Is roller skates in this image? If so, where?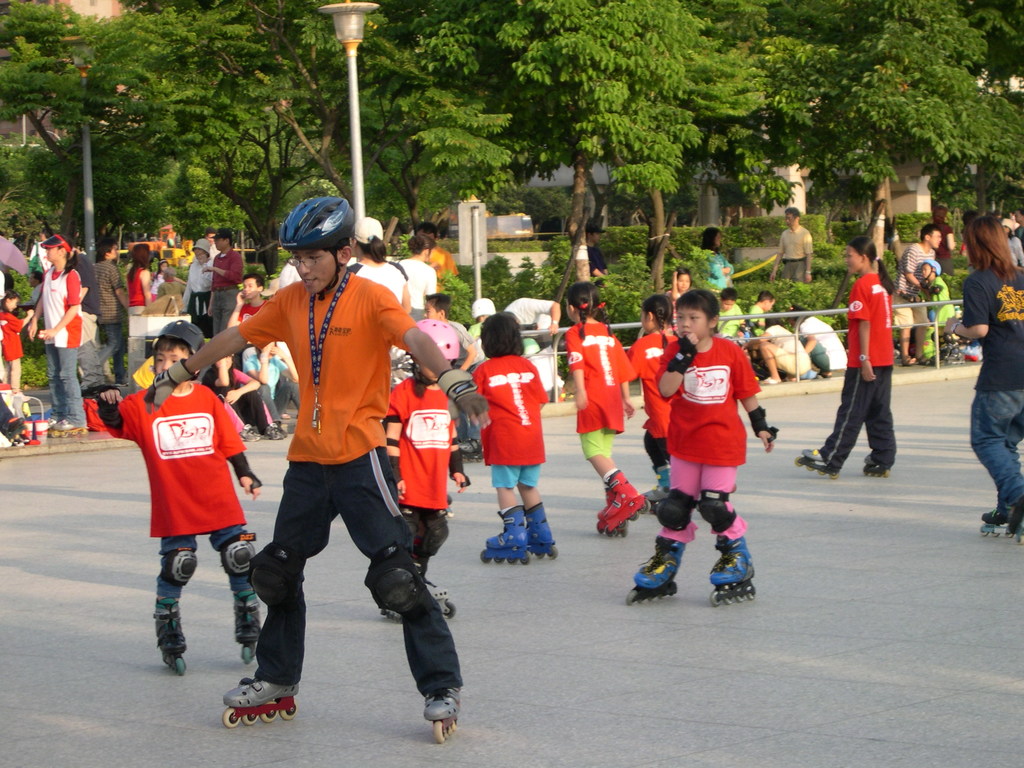
Yes, at x1=598, y1=487, x2=627, y2=539.
